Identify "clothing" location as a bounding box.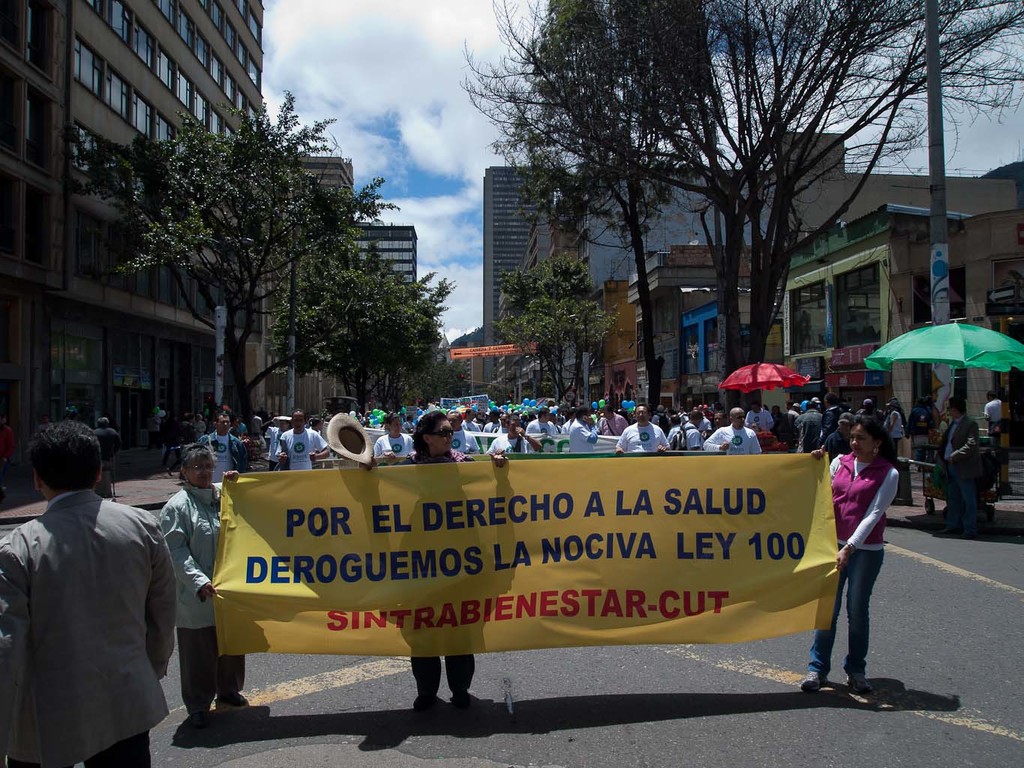
(283, 430, 333, 469).
